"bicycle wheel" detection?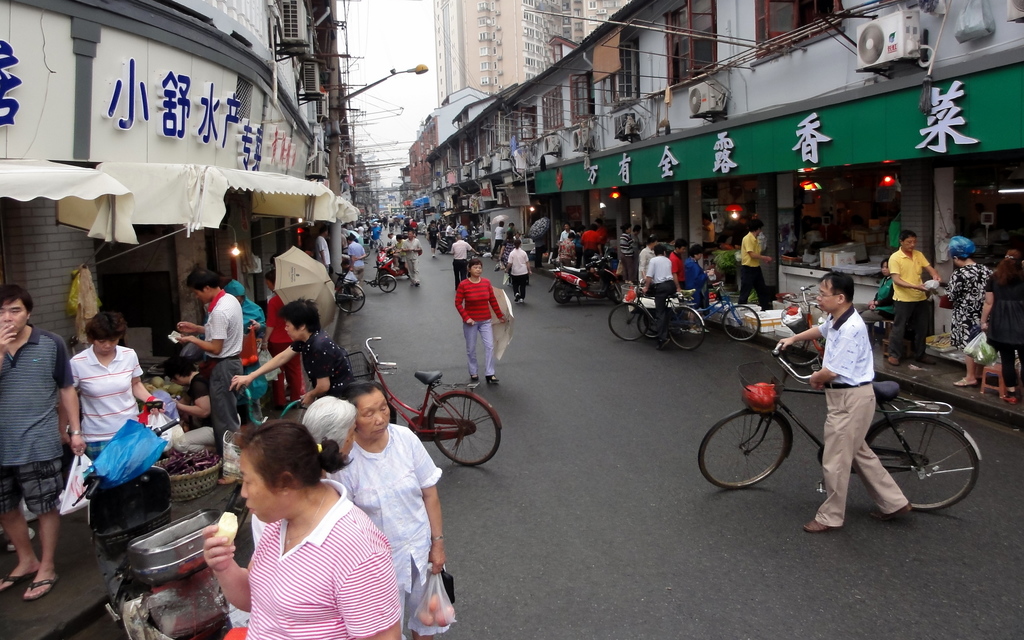
l=635, t=301, r=653, b=342
